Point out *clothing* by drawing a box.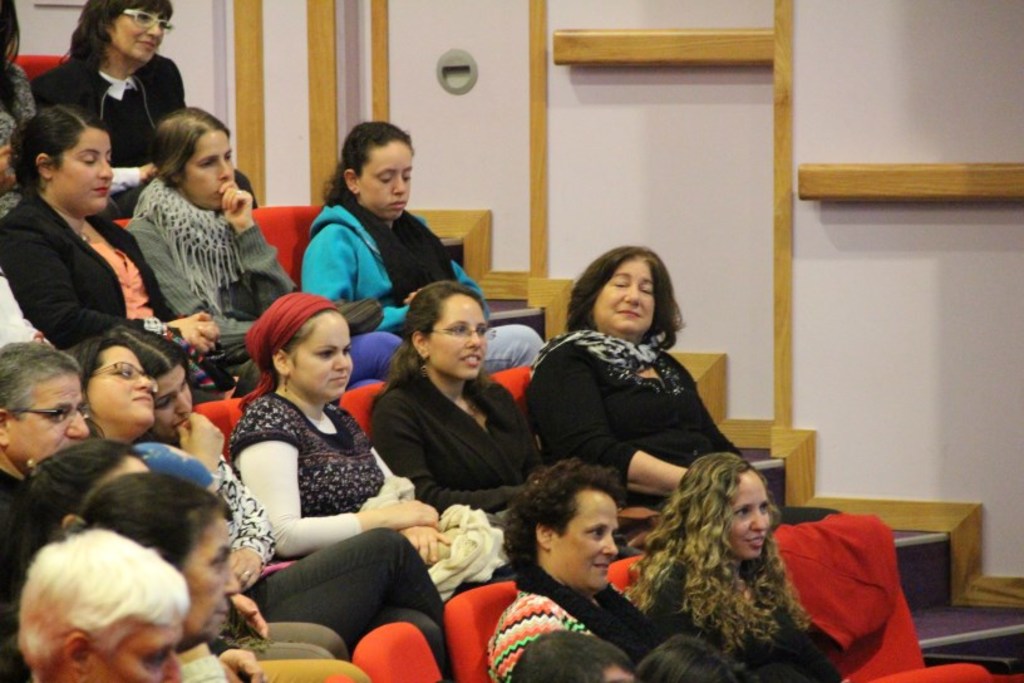
{"x1": 125, "y1": 183, "x2": 400, "y2": 399}.
